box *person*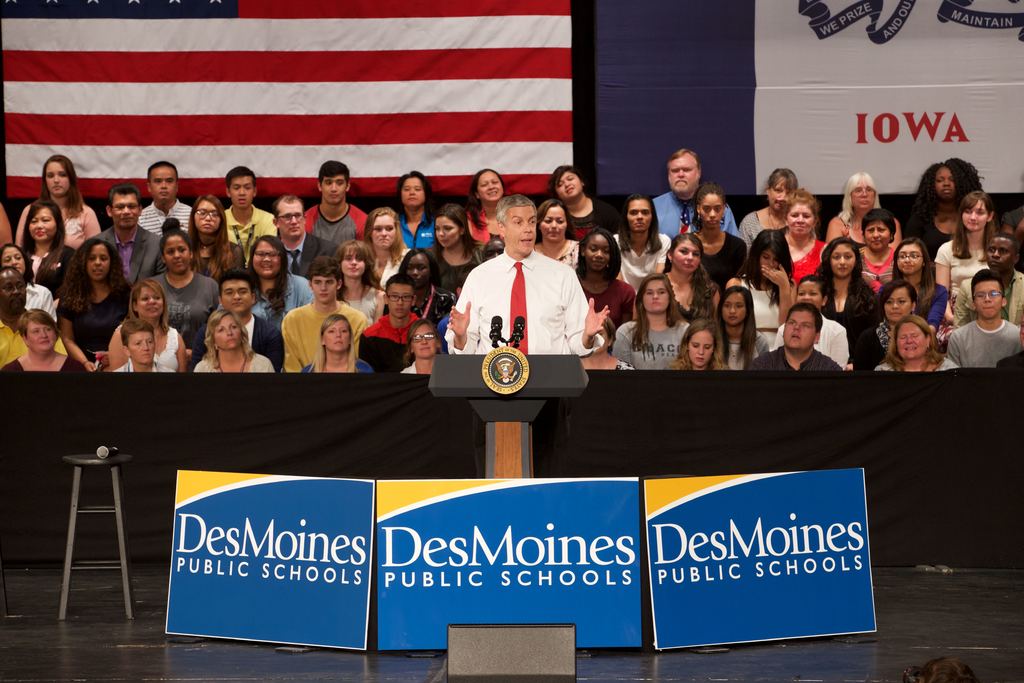
rect(8, 309, 90, 374)
